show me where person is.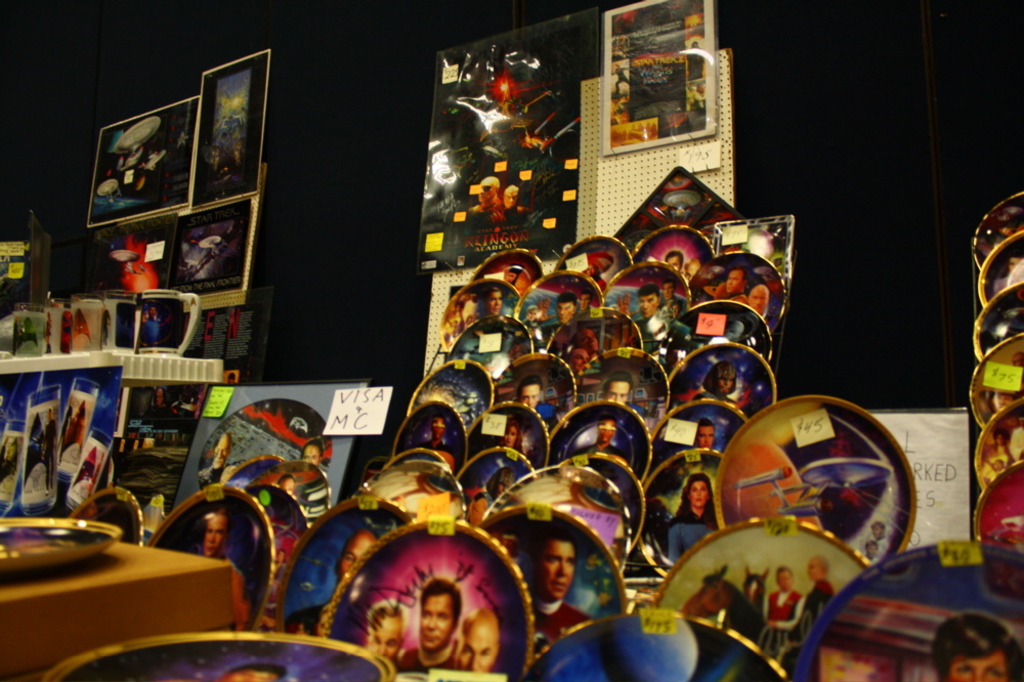
person is at x1=524, y1=306, x2=551, y2=342.
